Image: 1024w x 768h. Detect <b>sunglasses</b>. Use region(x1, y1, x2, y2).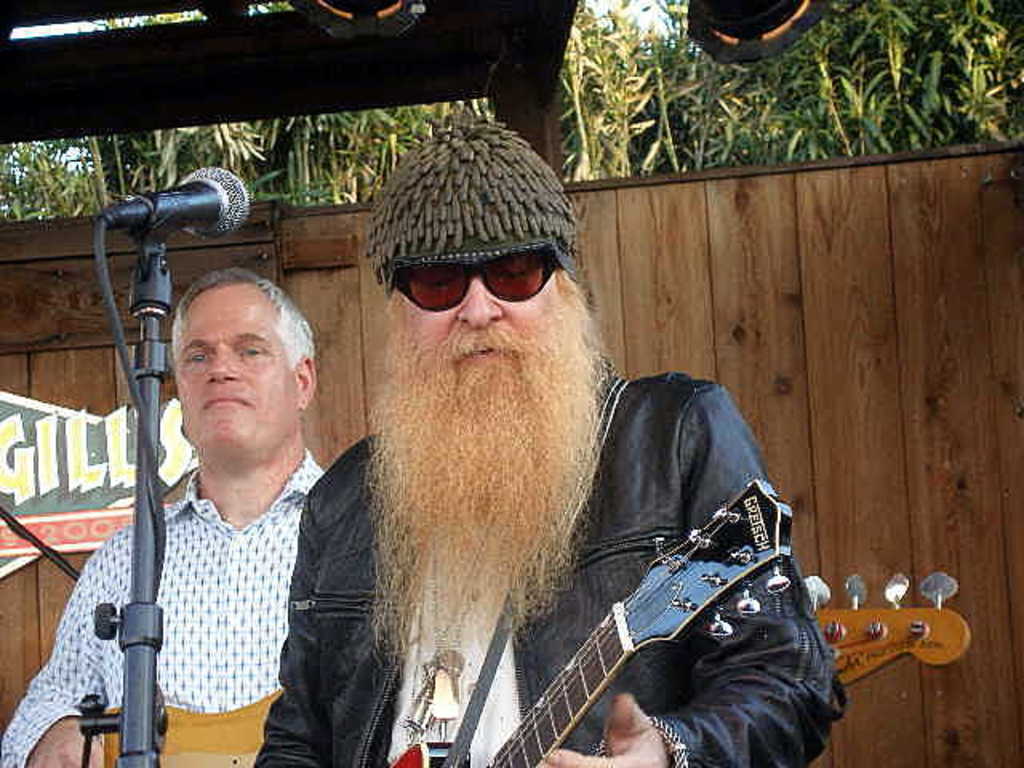
region(379, 251, 554, 315).
